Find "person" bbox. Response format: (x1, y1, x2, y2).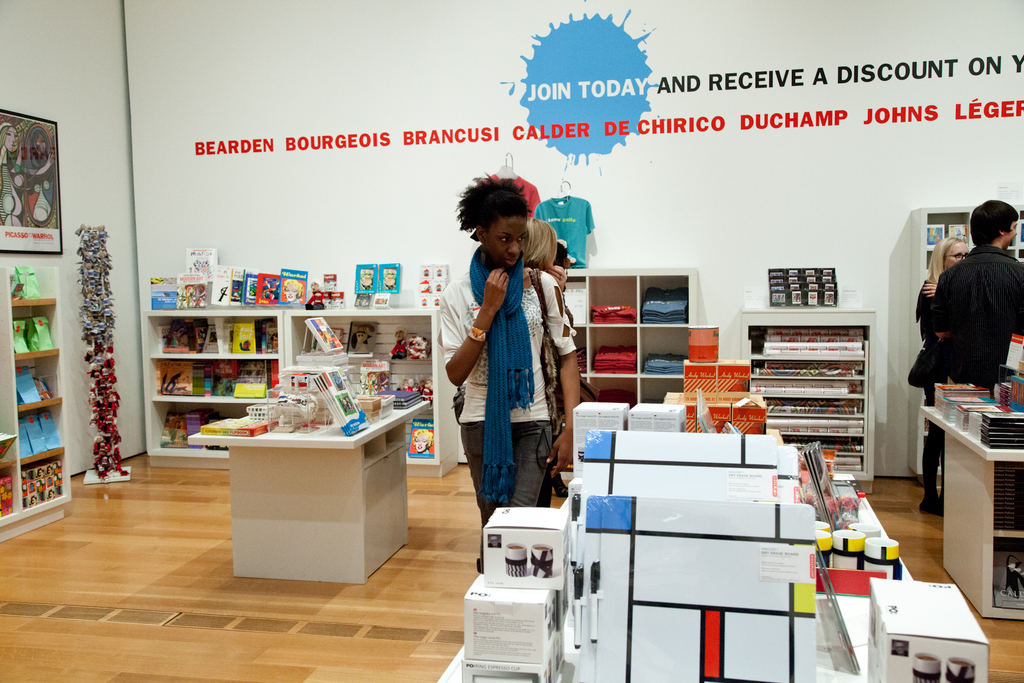
(281, 278, 303, 304).
